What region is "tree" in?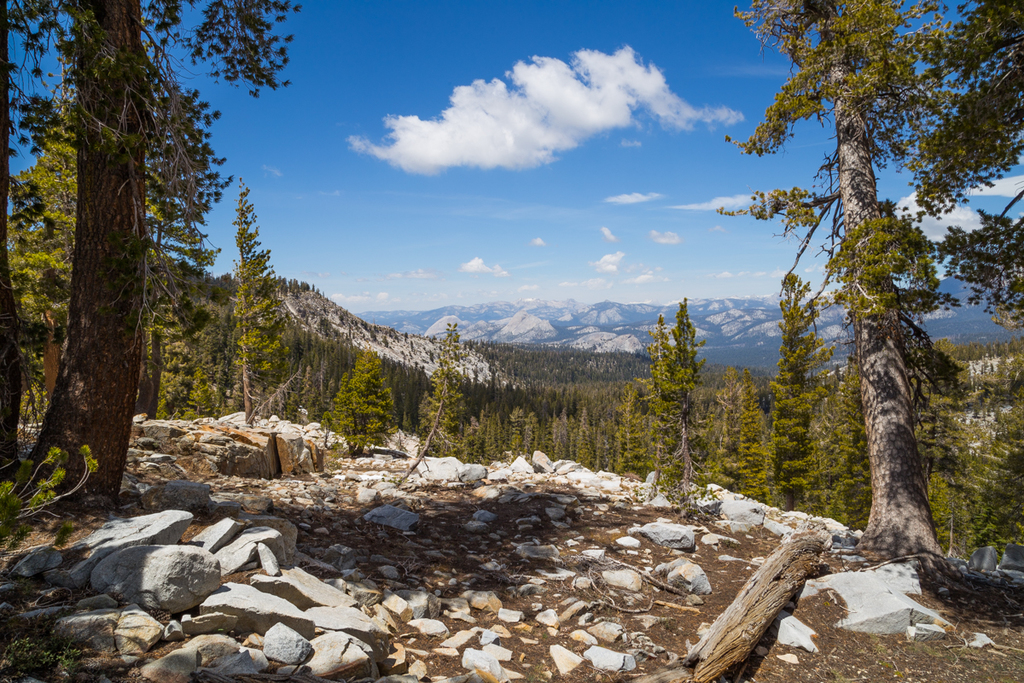
region(636, 317, 684, 504).
